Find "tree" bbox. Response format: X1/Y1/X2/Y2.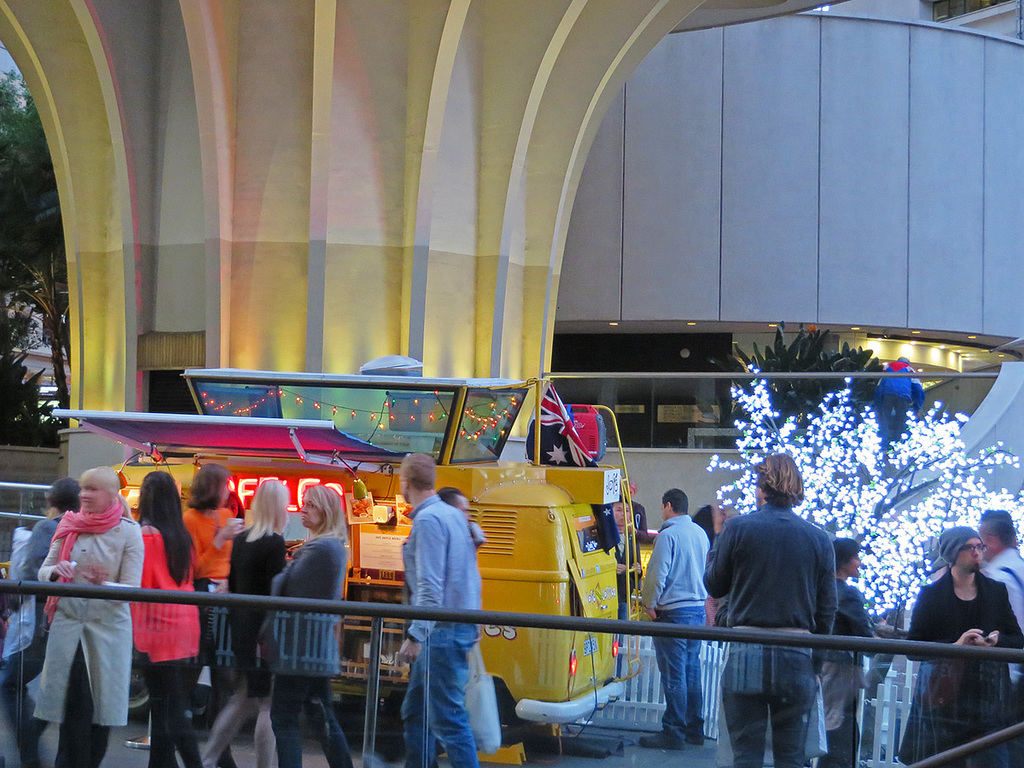
0/71/67/422.
